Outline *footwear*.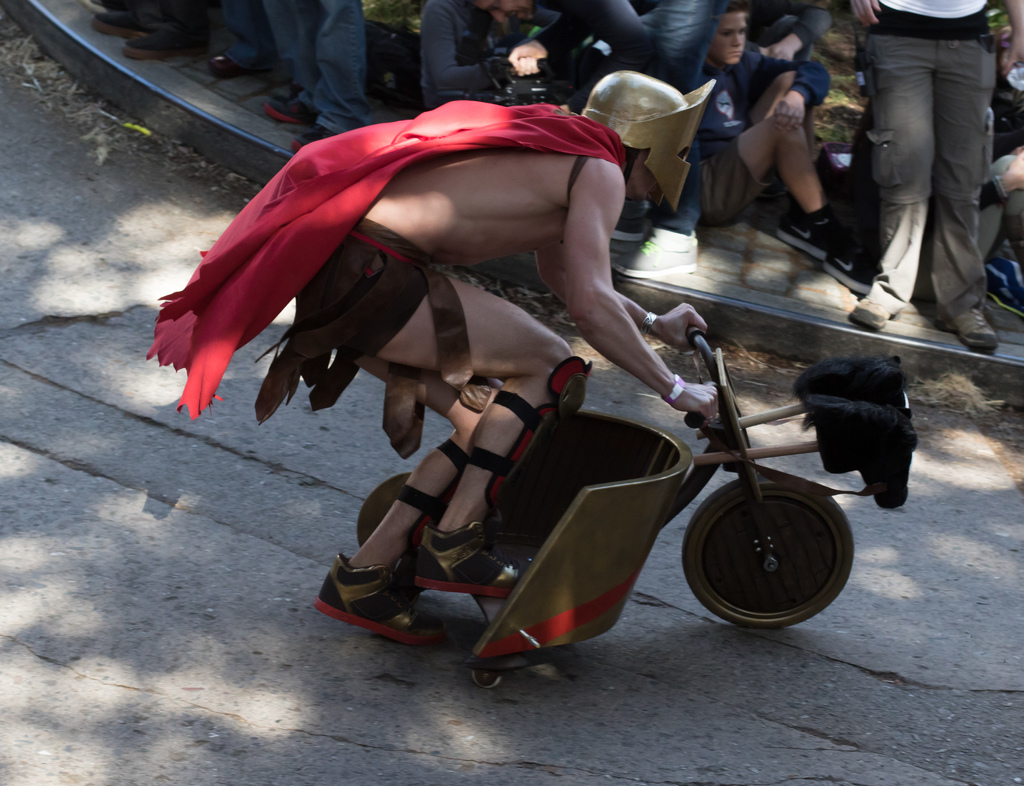
Outline: [x1=615, y1=232, x2=702, y2=287].
